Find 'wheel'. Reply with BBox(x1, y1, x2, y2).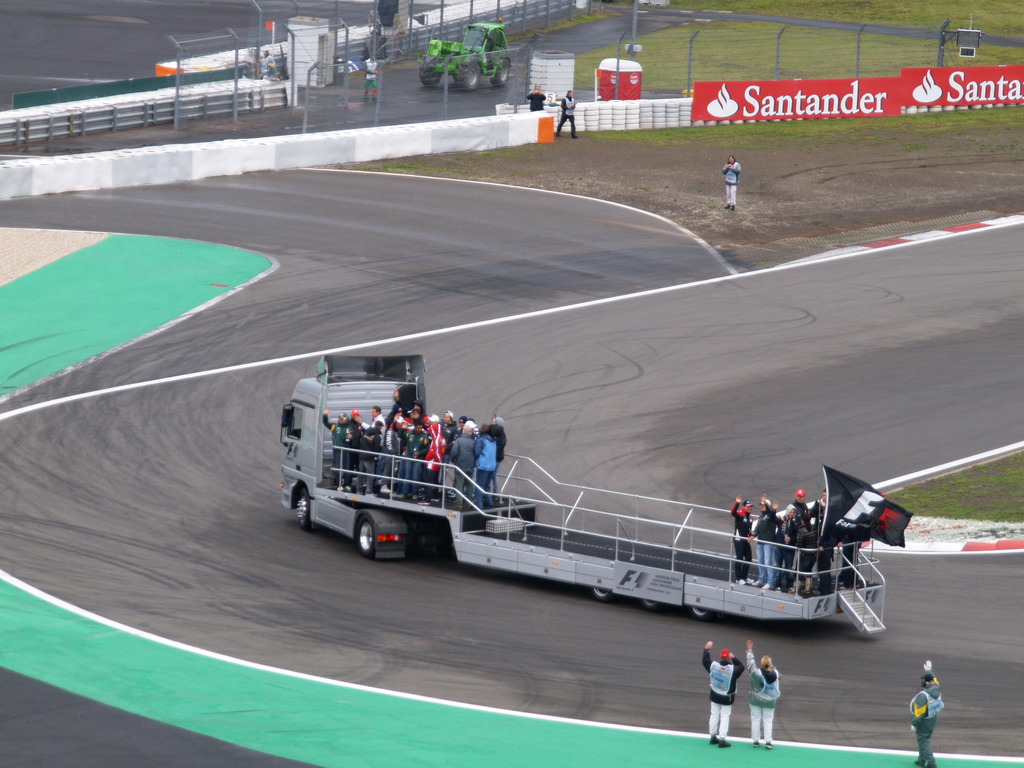
BBox(492, 59, 509, 88).
